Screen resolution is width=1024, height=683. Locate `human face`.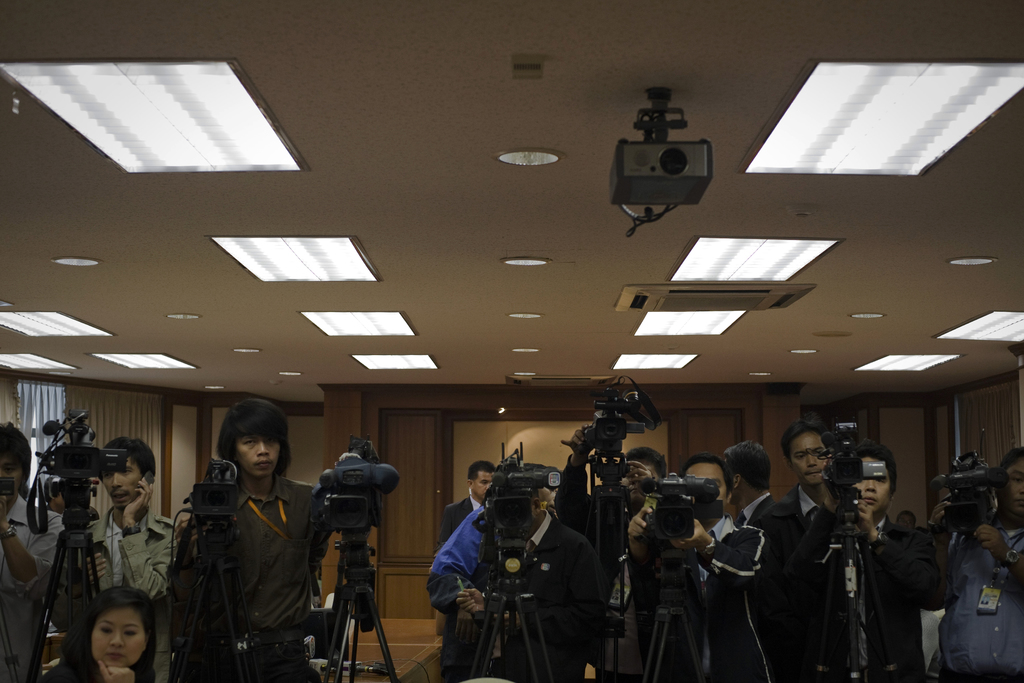
BBox(0, 451, 20, 496).
